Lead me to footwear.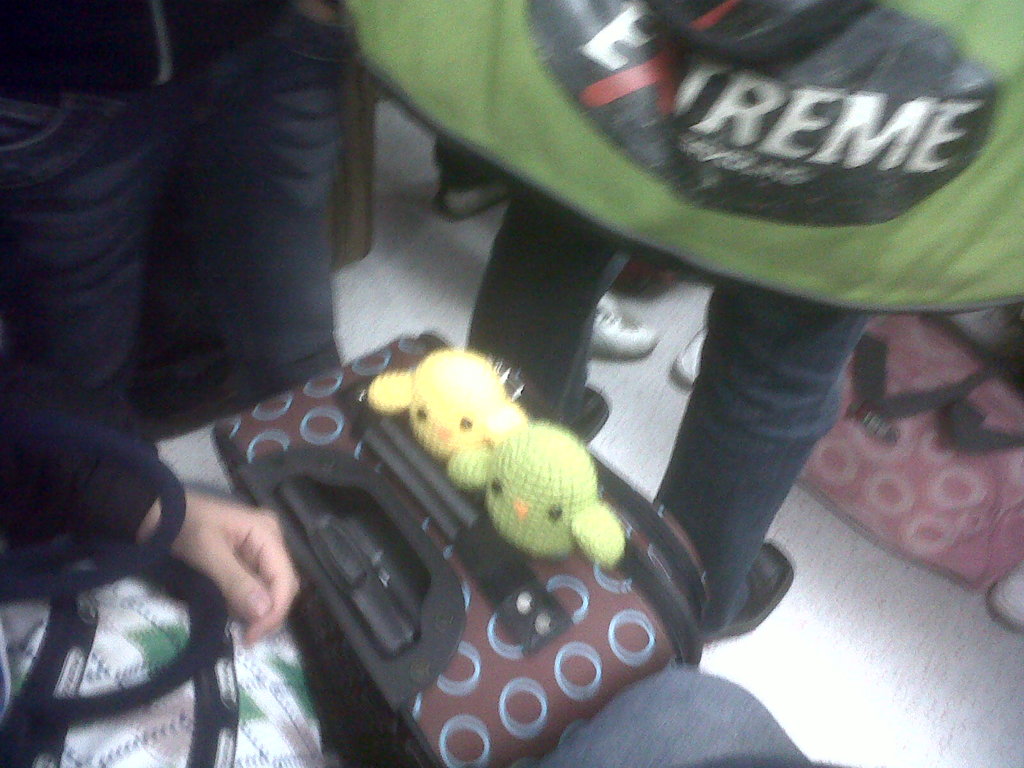
Lead to x1=435 y1=173 x2=510 y2=220.
